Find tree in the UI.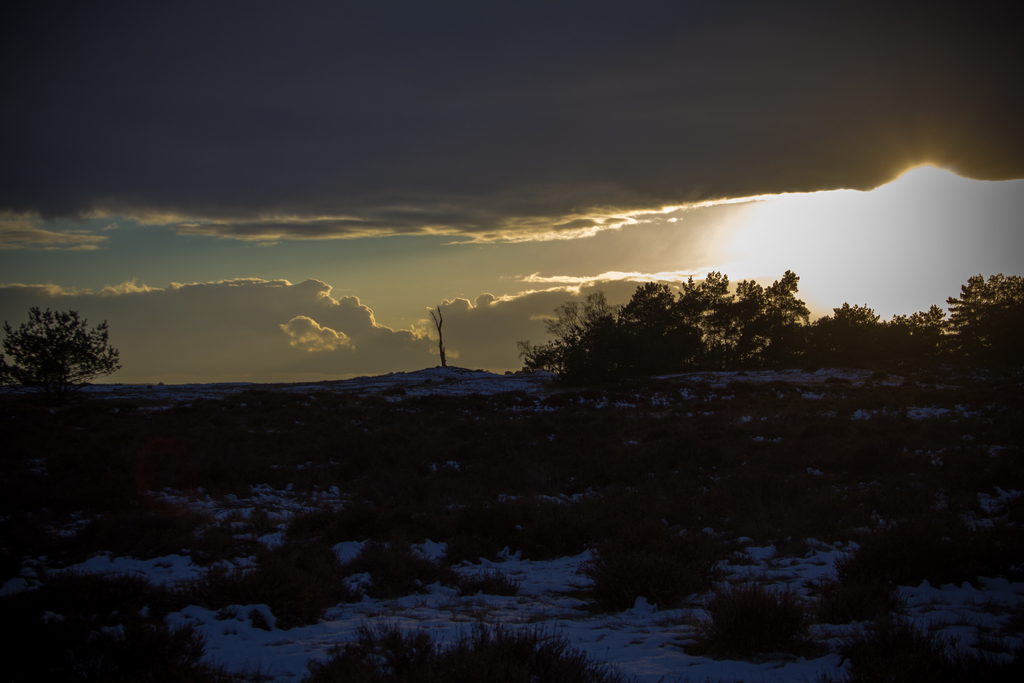
UI element at {"x1": 512, "y1": 298, "x2": 612, "y2": 383}.
